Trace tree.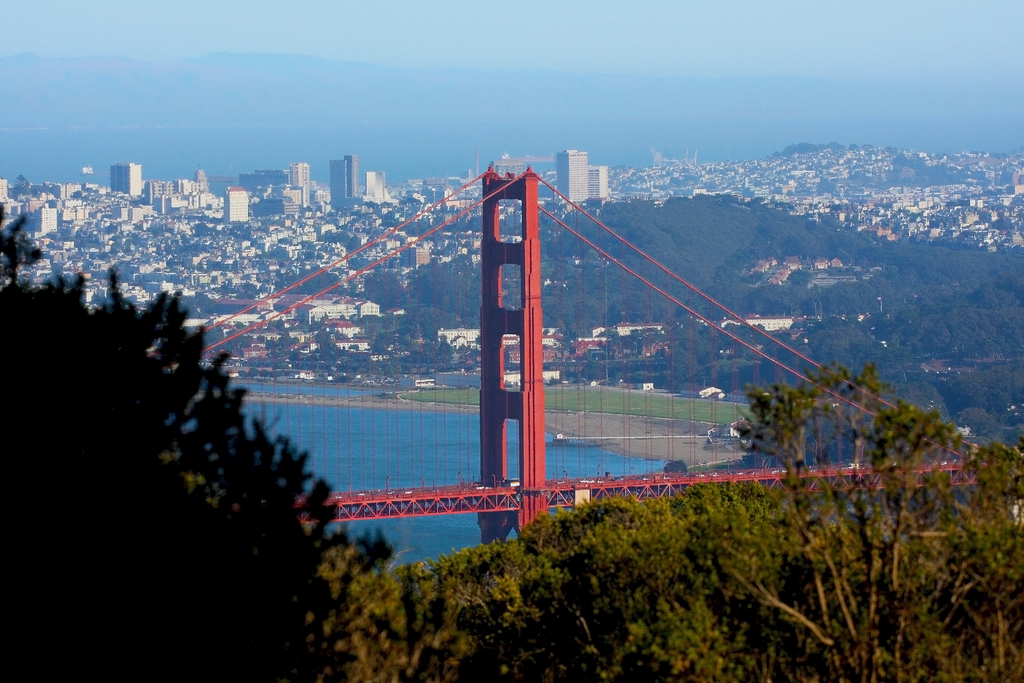
Traced to {"x1": 230, "y1": 220, "x2": 251, "y2": 235}.
